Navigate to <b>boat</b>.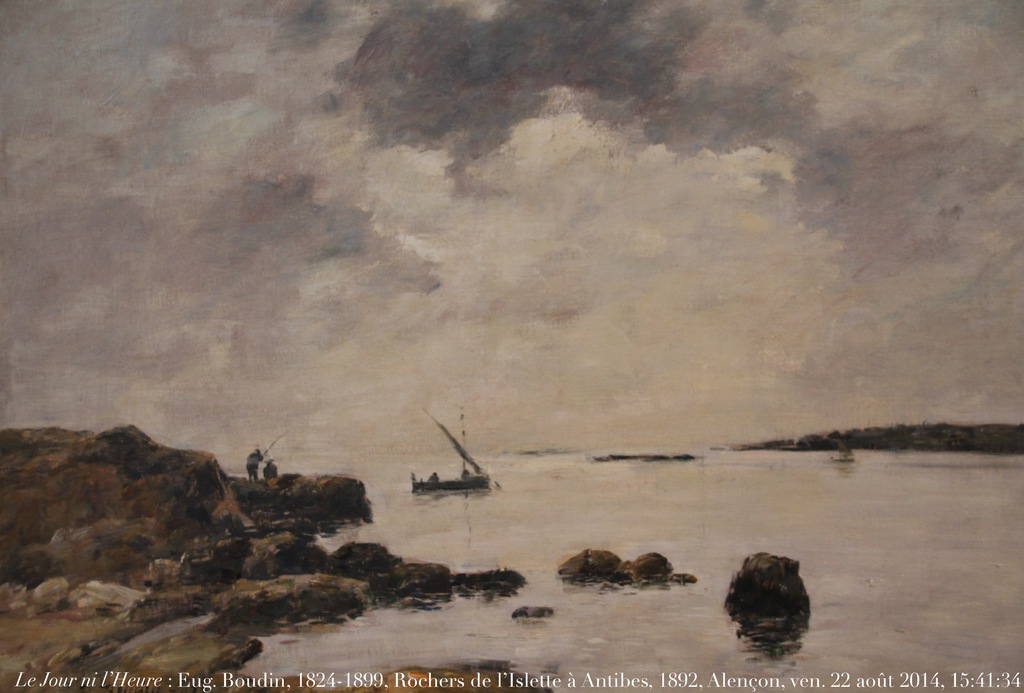
Navigation target: <region>826, 441, 862, 466</region>.
